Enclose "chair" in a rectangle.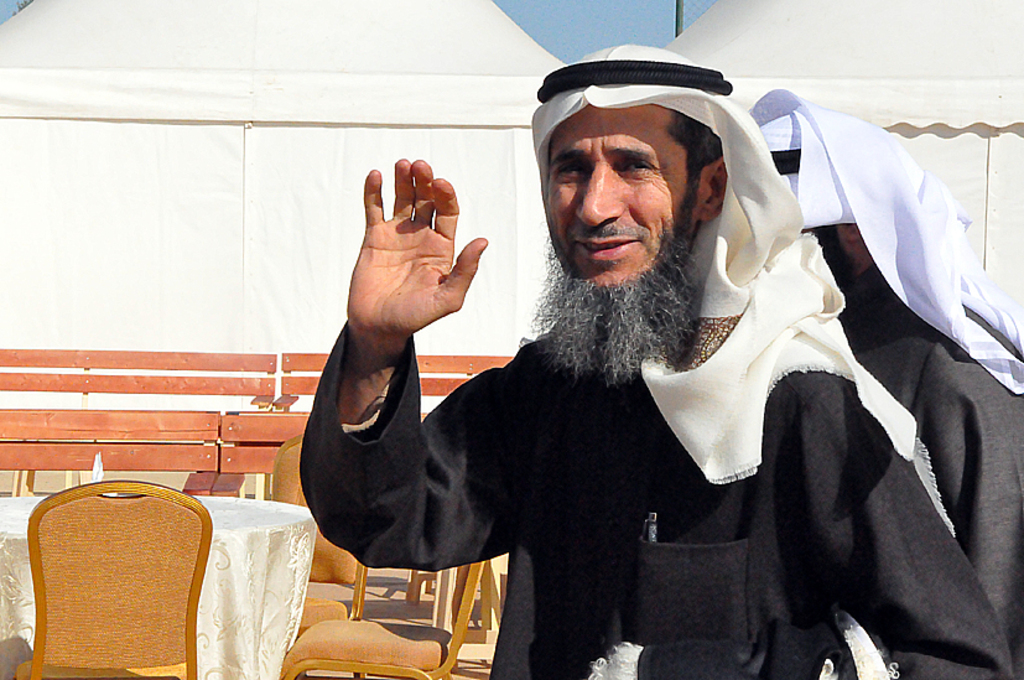
{"x1": 281, "y1": 559, "x2": 492, "y2": 679}.
